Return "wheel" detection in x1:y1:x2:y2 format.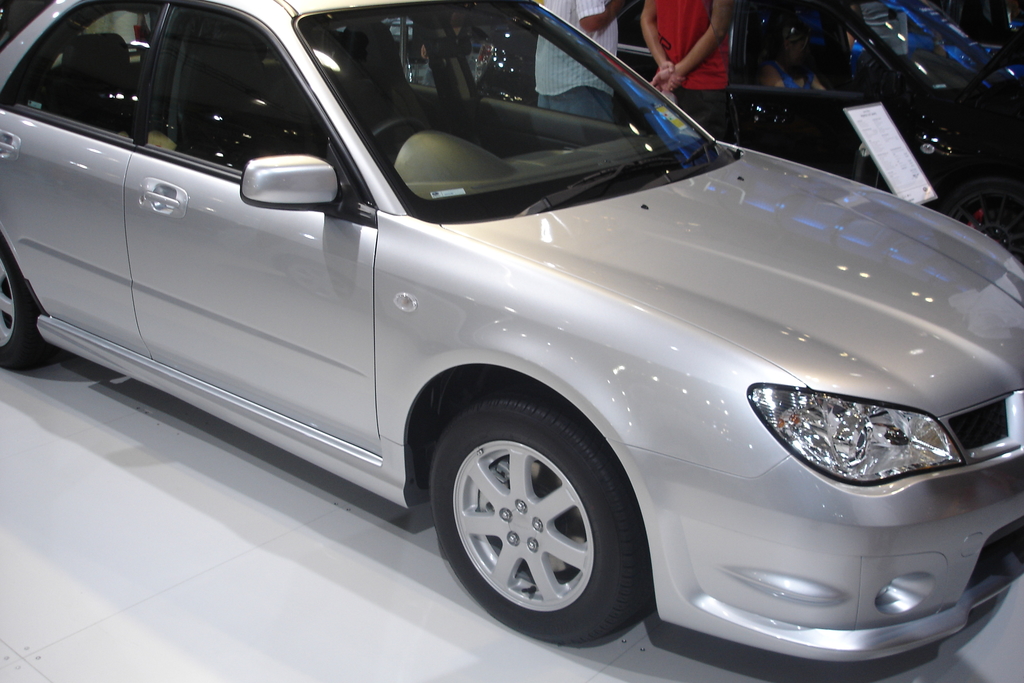
364:115:421:142.
